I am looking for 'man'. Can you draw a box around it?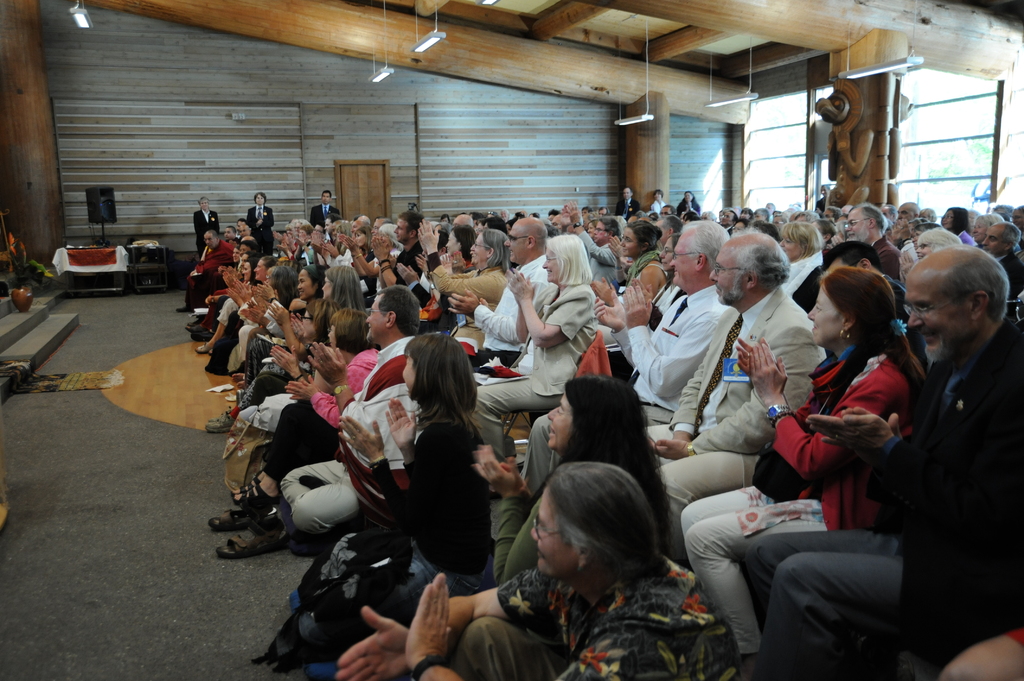
Sure, the bounding box is pyautogui.locateOnScreen(308, 186, 341, 230).
